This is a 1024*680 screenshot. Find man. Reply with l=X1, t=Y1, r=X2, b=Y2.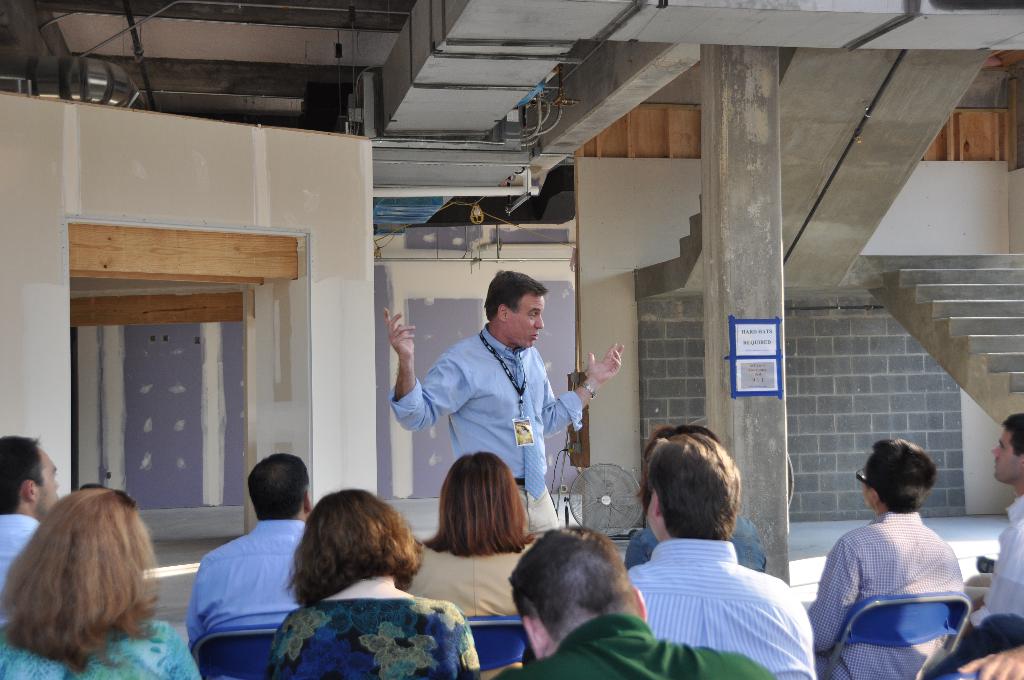
l=783, t=438, r=991, b=666.
